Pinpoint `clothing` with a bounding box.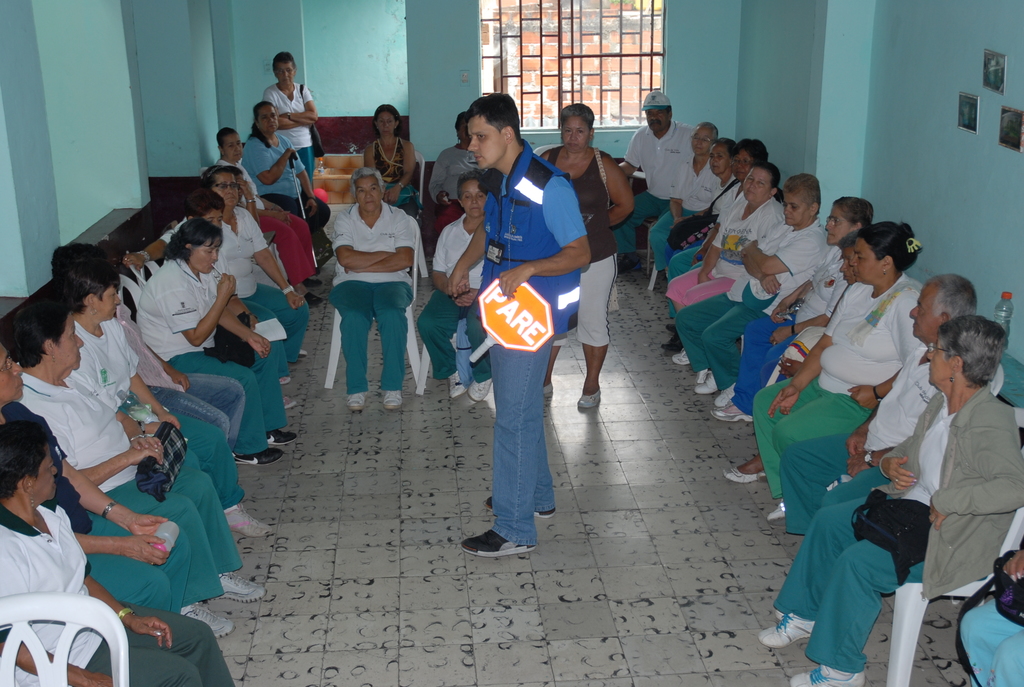
pyautogui.locateOnScreen(779, 258, 834, 345).
